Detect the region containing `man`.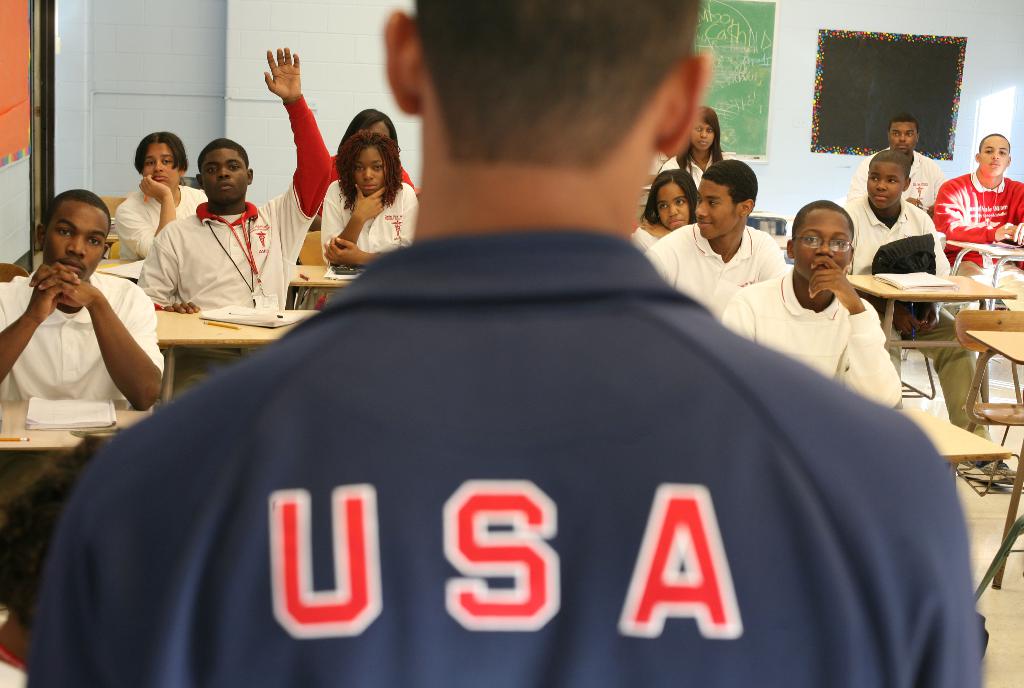
bbox=[851, 115, 944, 215].
